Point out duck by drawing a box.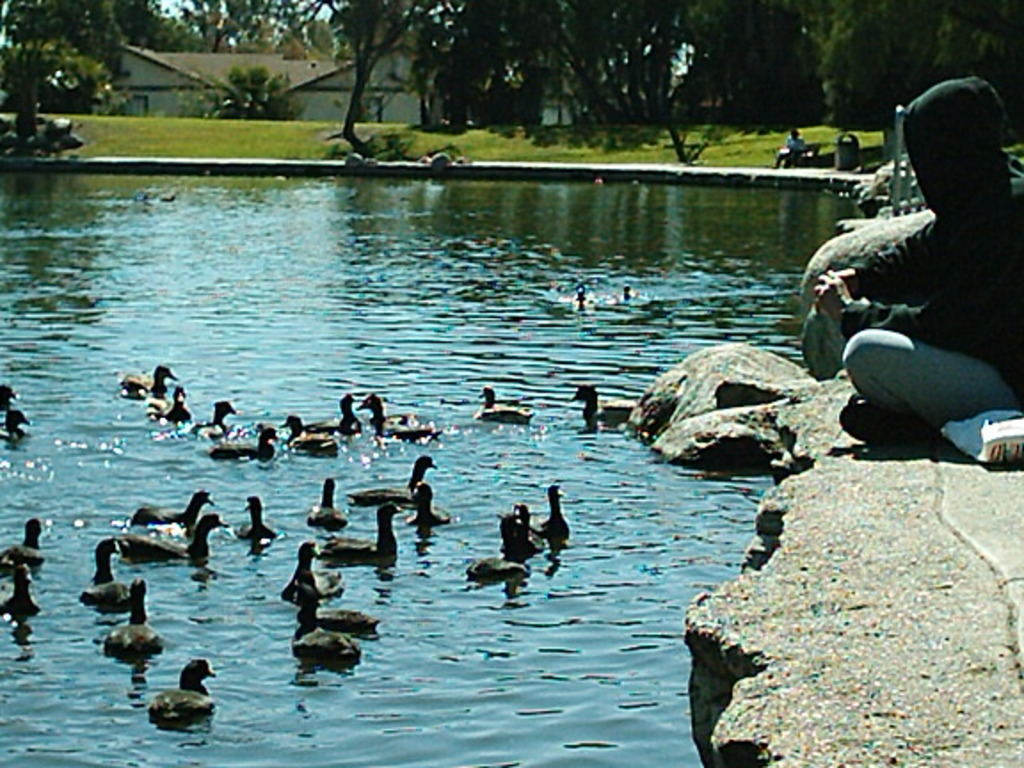
bbox(135, 485, 217, 526).
